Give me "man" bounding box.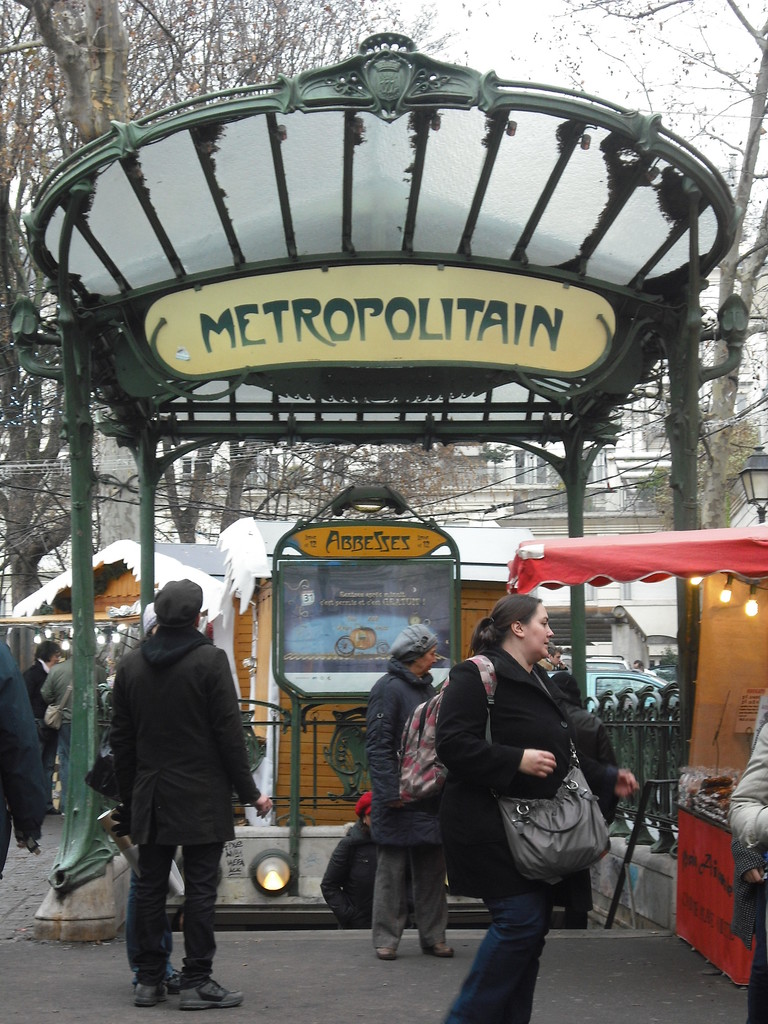
bbox=(100, 575, 272, 1009).
